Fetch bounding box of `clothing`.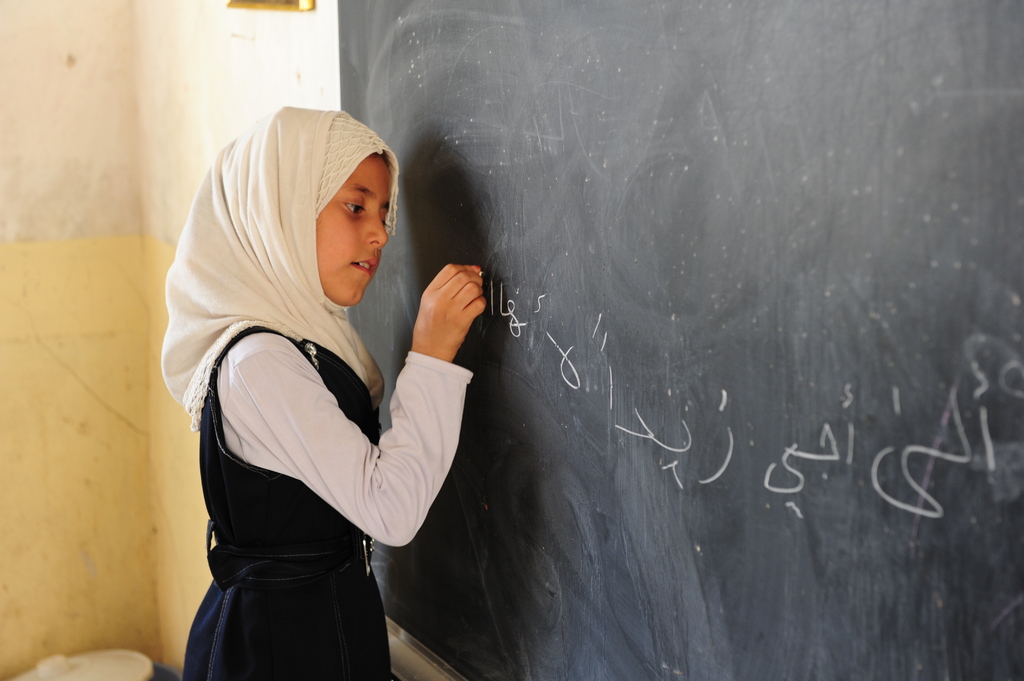
Bbox: box=[195, 109, 467, 676].
